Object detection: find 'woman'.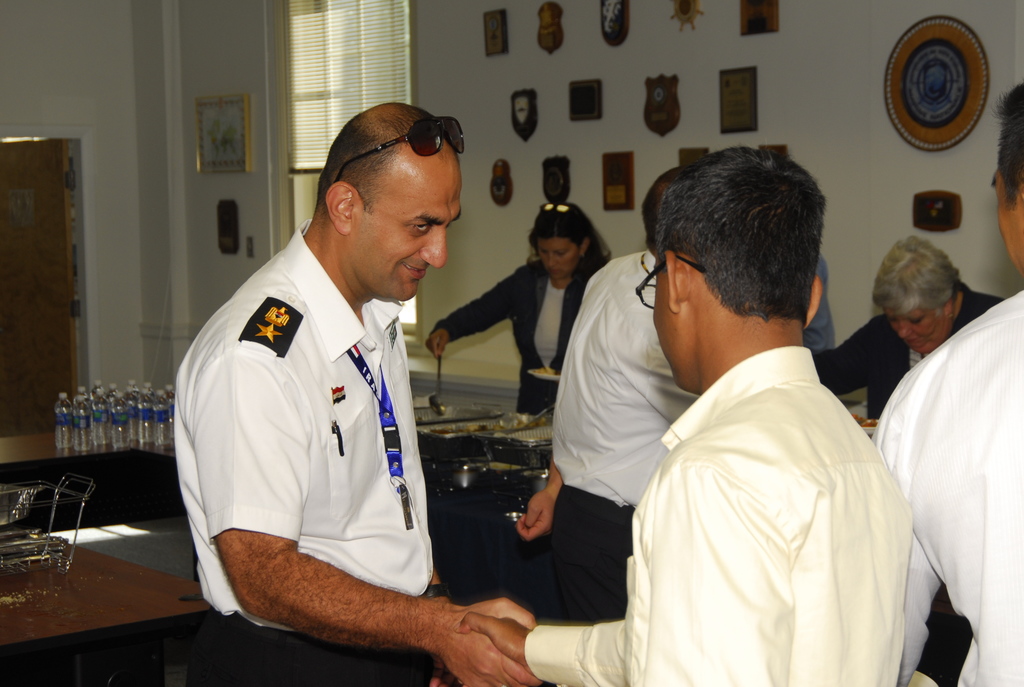
808,235,1010,425.
